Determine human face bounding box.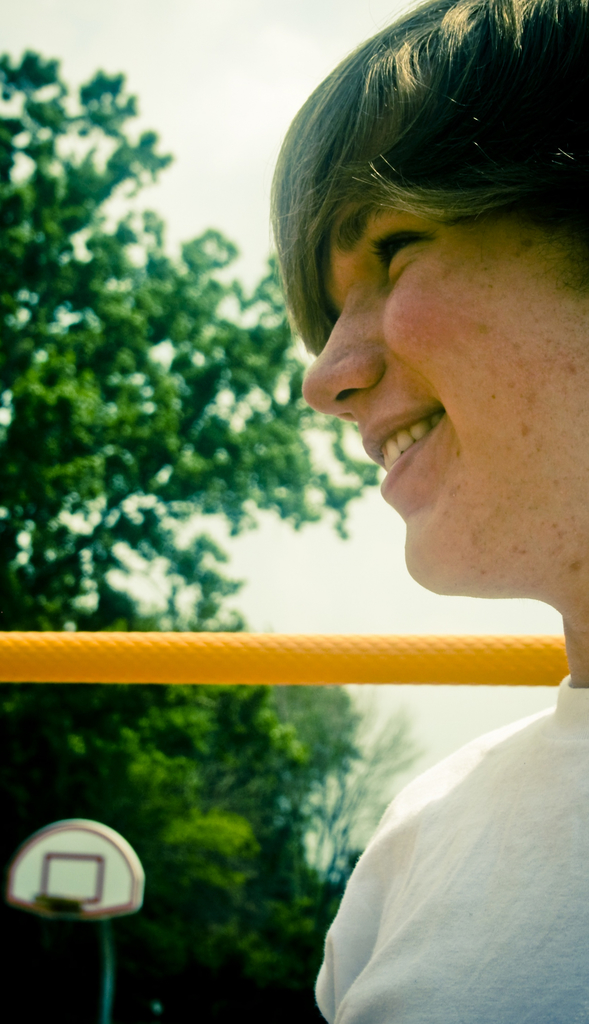
Determined: [297,194,588,591].
